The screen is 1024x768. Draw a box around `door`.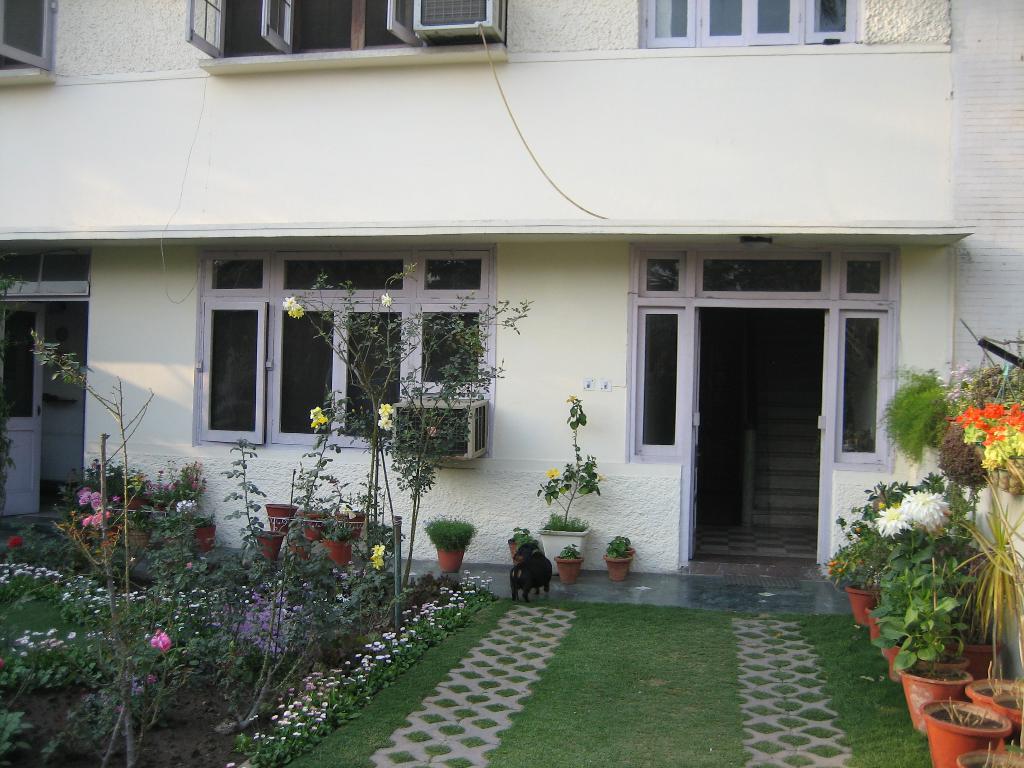
[695, 253, 856, 580].
